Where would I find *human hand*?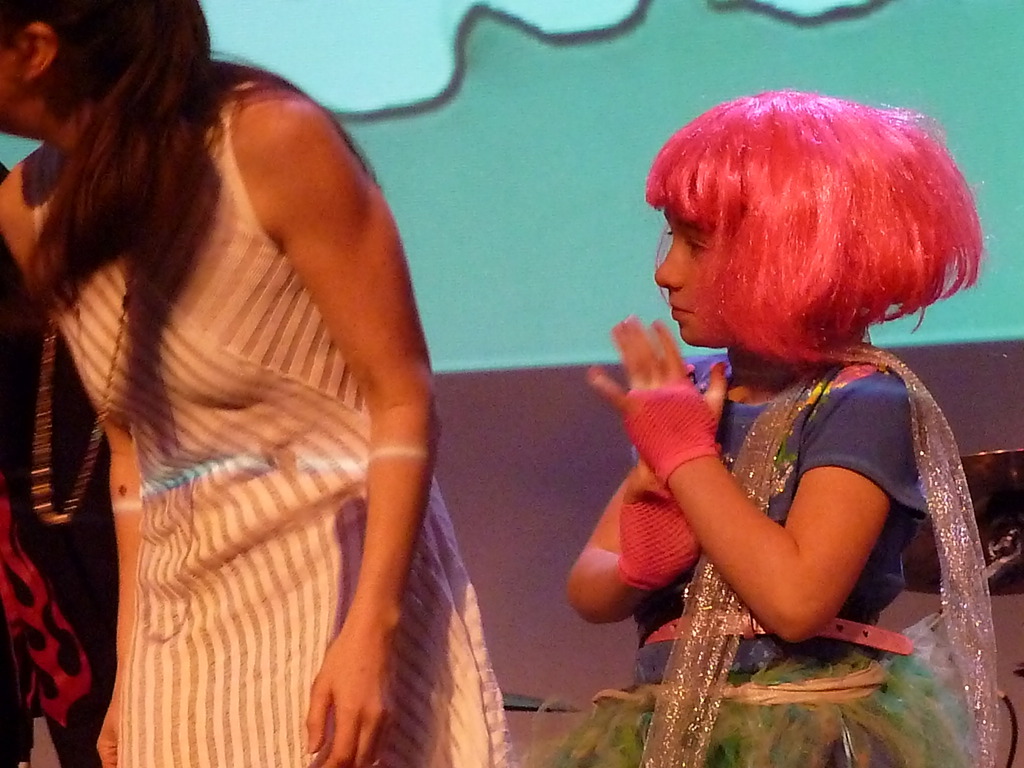
At <box>614,458,703,582</box>.
